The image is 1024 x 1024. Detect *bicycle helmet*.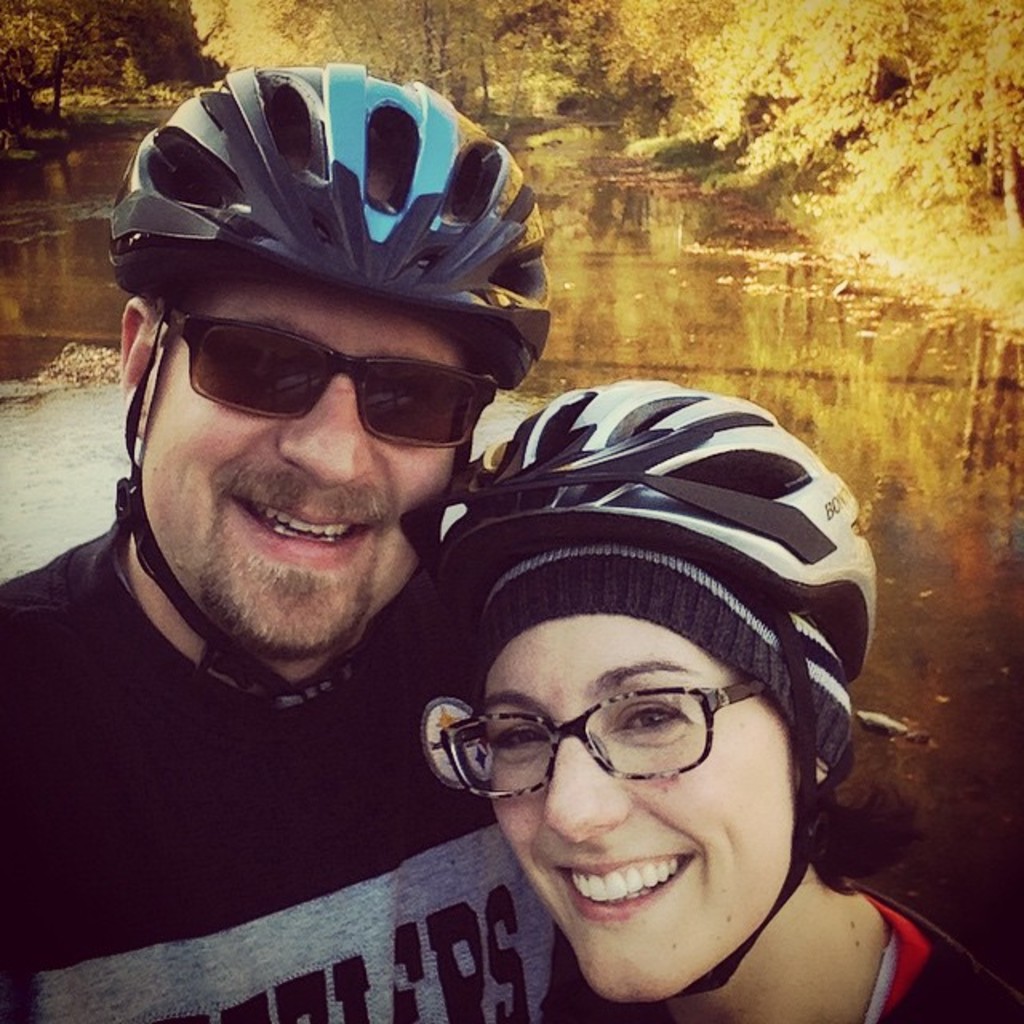
Detection: (408, 386, 880, 992).
